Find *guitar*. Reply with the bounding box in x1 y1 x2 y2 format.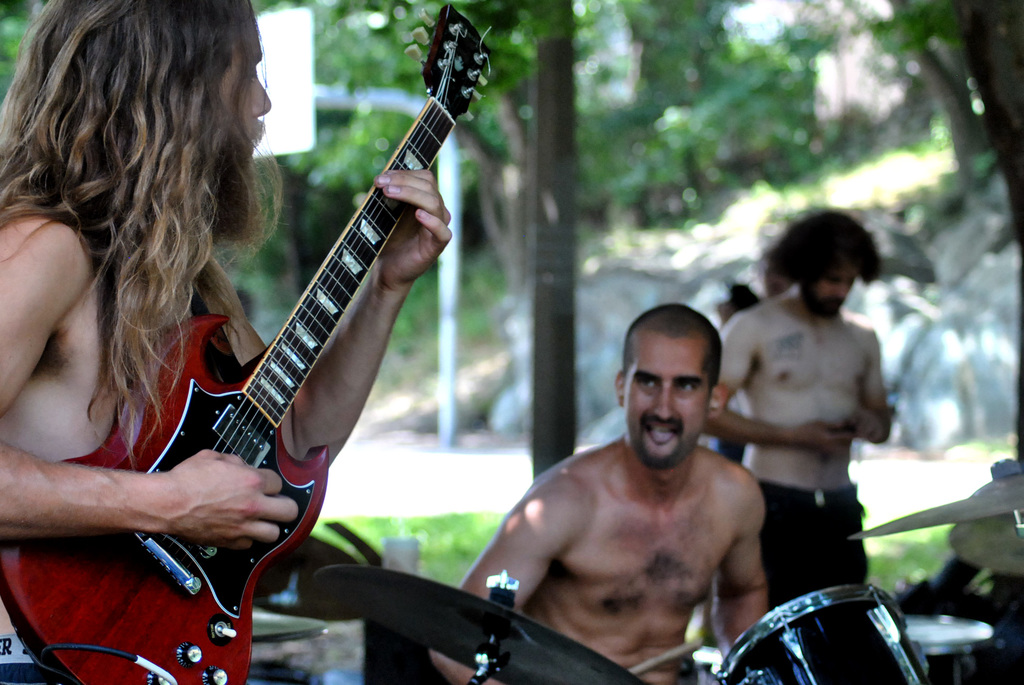
66 0 523 650.
